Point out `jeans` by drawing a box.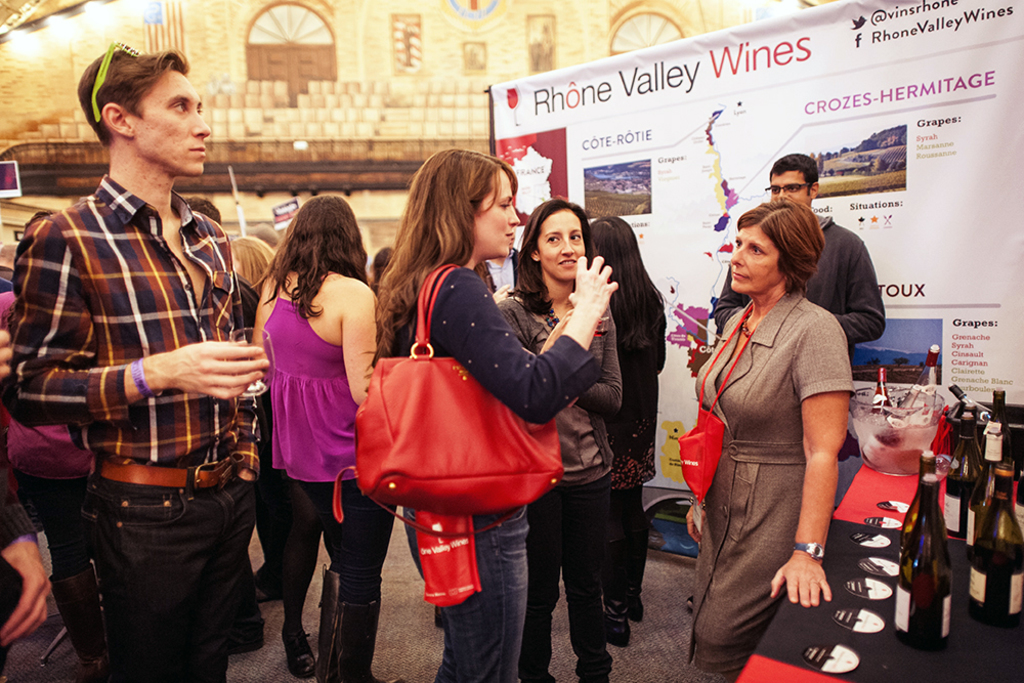
bbox=[400, 509, 528, 682].
